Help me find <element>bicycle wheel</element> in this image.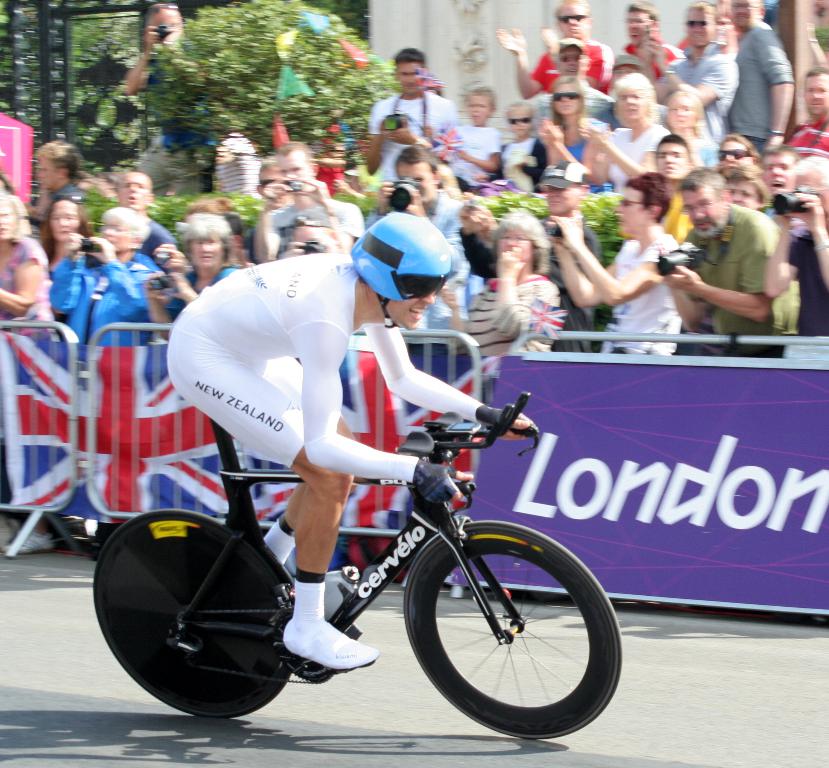
Found it: [left=92, top=505, right=294, bottom=723].
